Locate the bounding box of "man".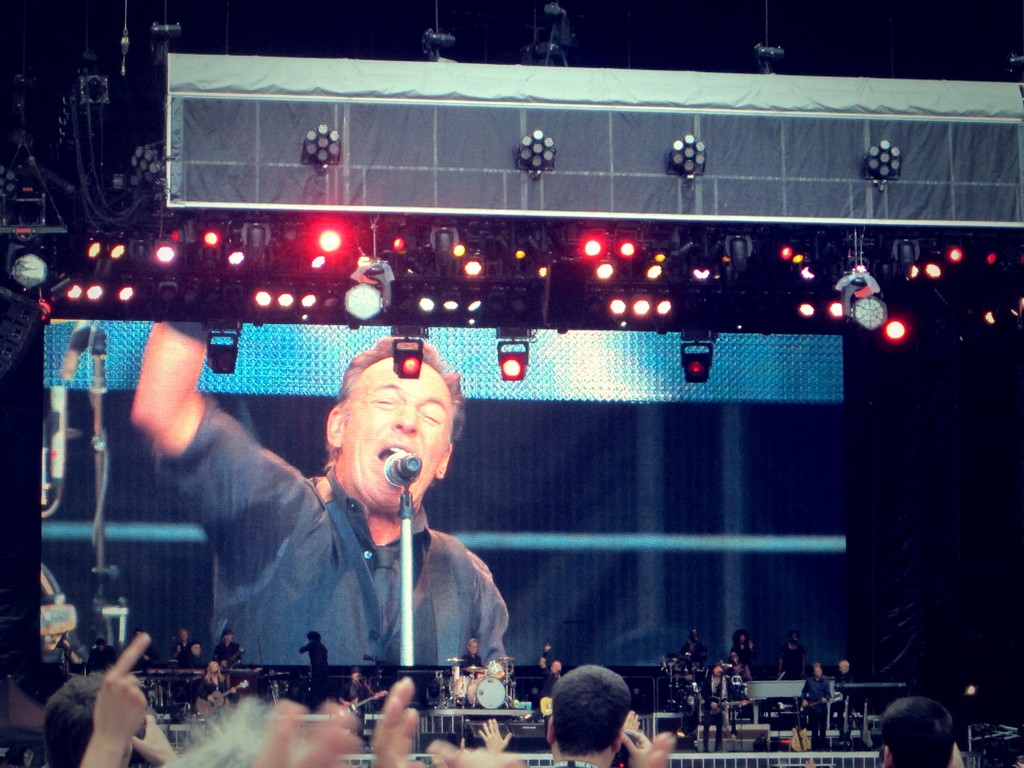
Bounding box: (344, 673, 380, 704).
